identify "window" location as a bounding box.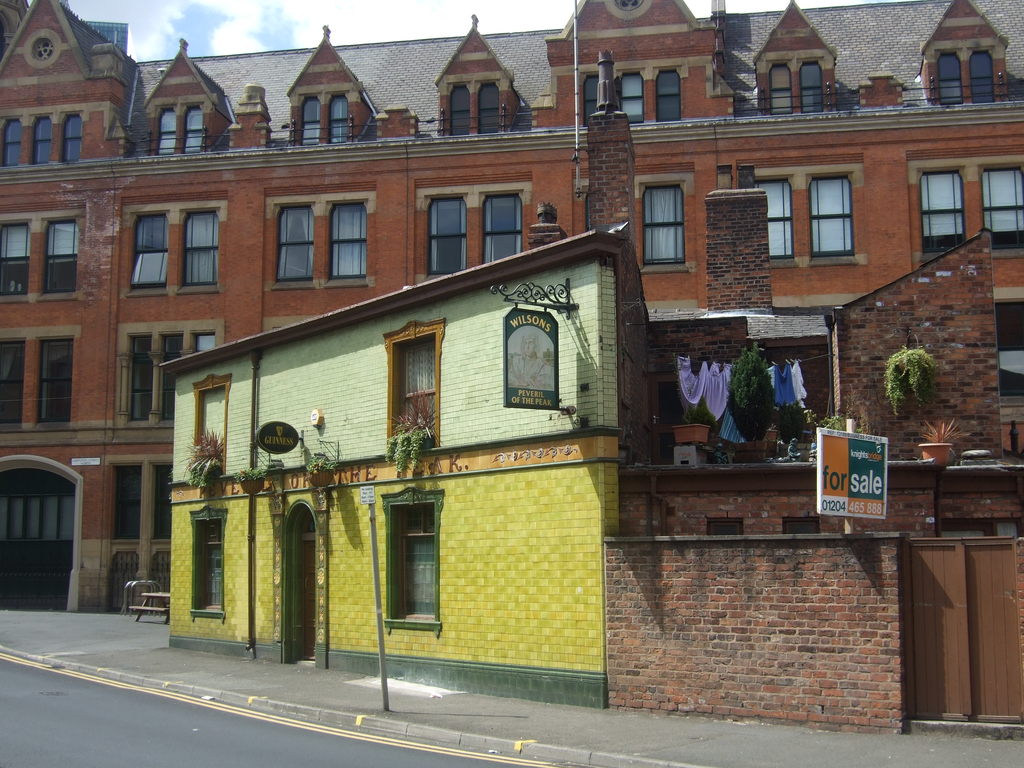
390:332:438:446.
